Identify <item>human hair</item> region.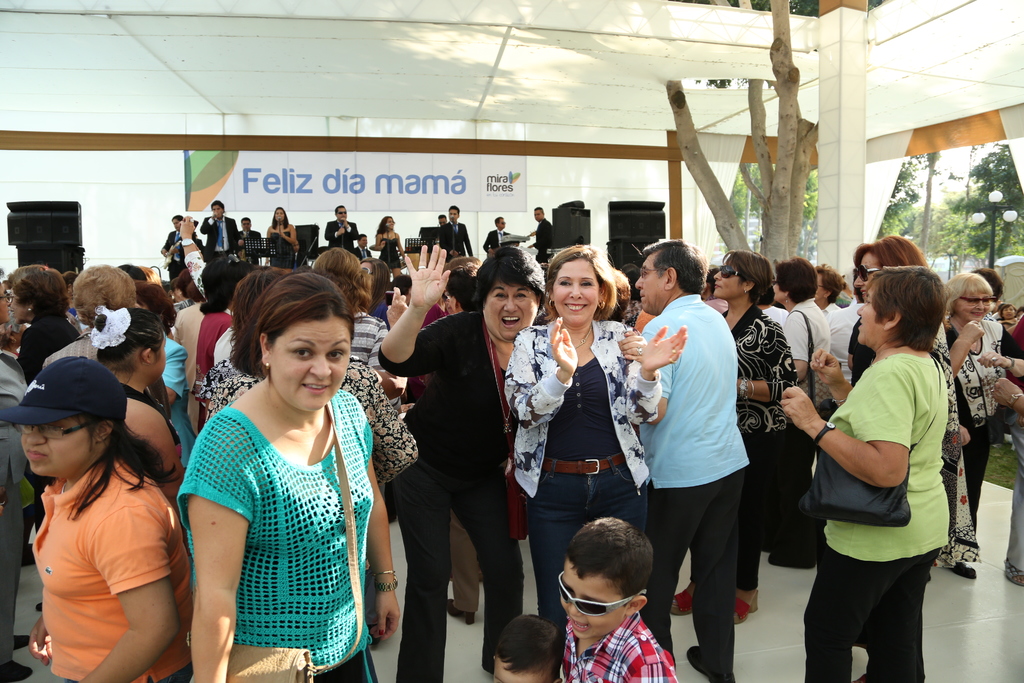
Region: [left=199, top=253, right=243, bottom=312].
